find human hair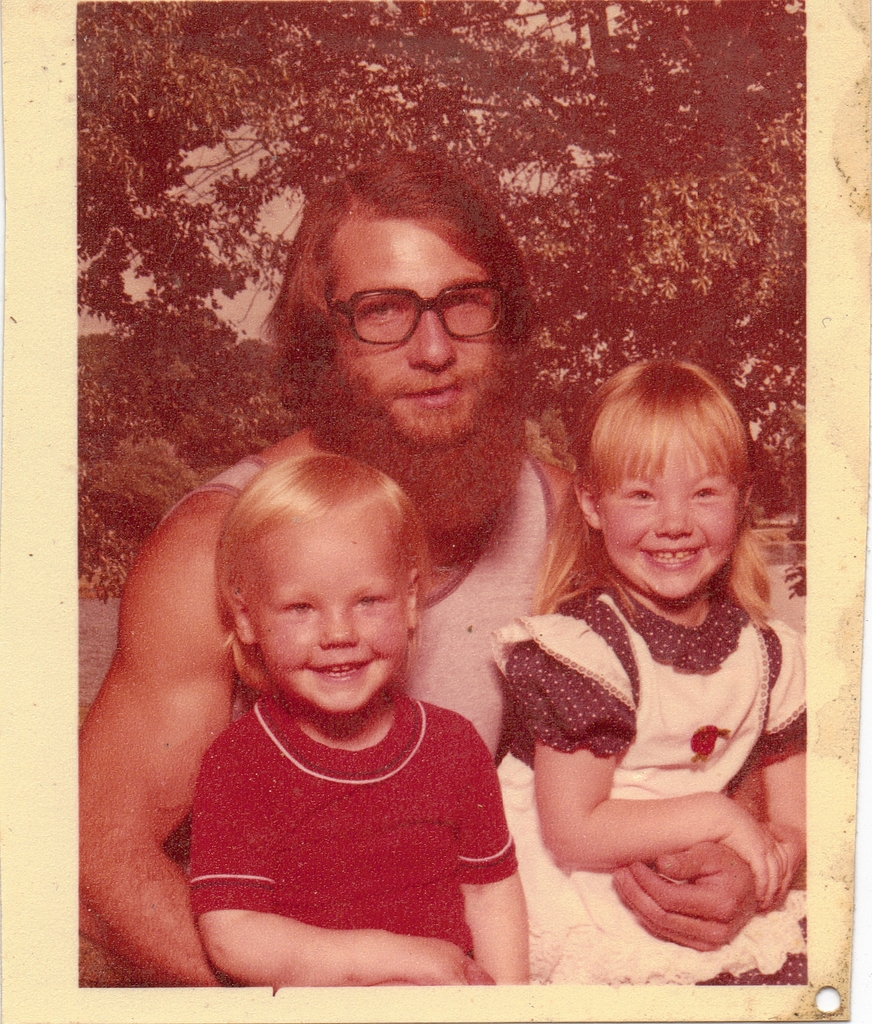
579, 353, 757, 587
